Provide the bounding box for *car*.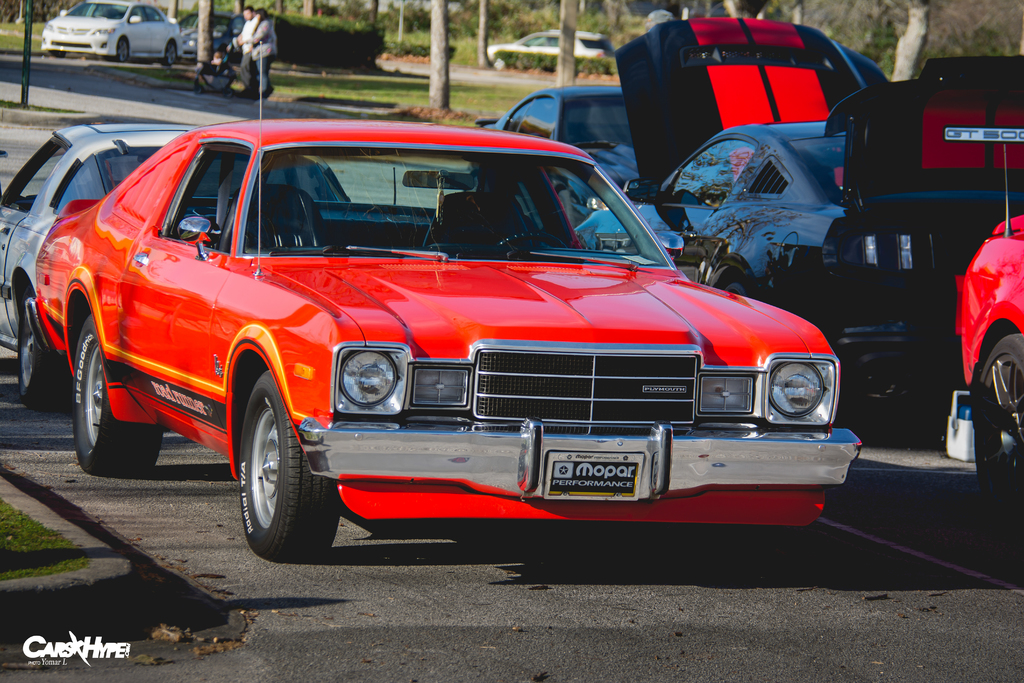
BBox(178, 19, 239, 54).
